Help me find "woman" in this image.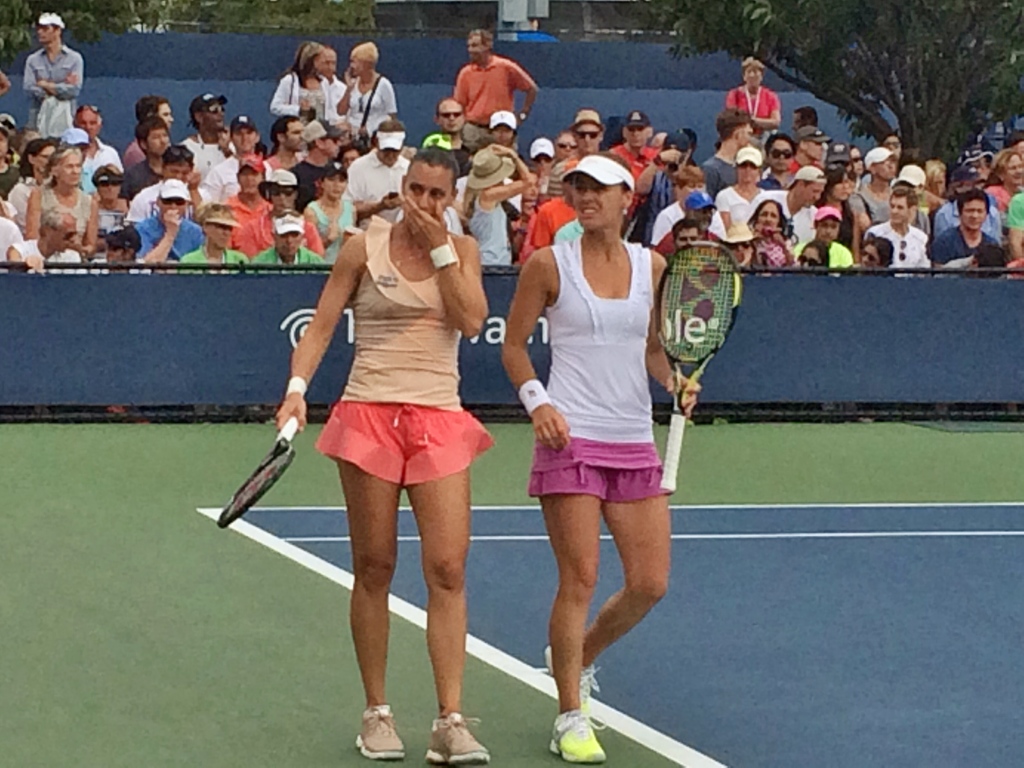
Found it: rect(334, 41, 397, 140).
